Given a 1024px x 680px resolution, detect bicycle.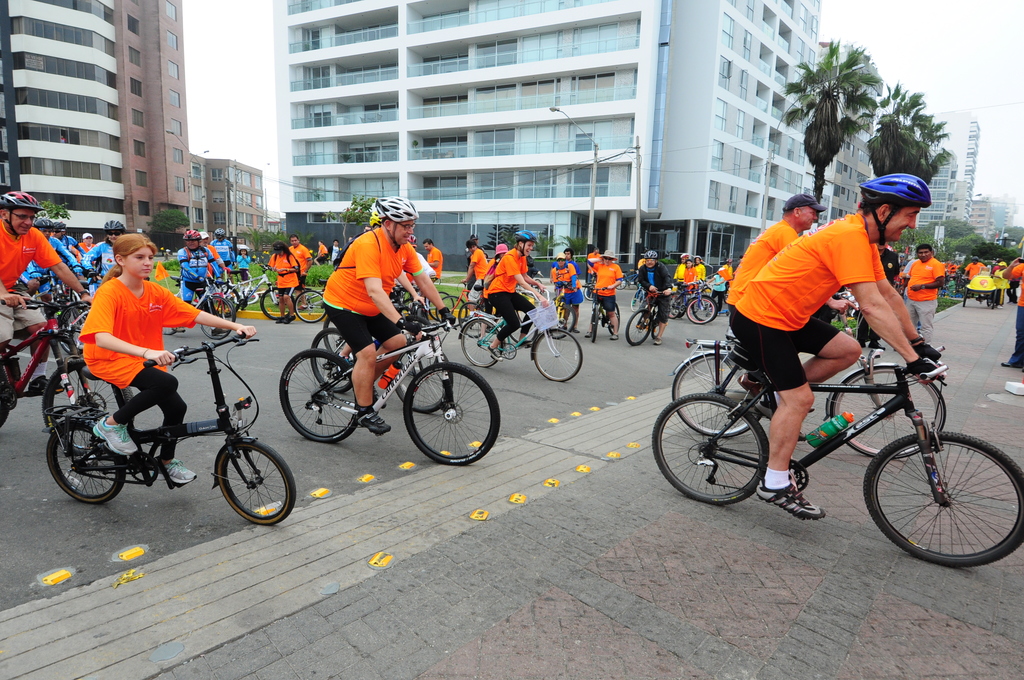
box(668, 291, 715, 318).
